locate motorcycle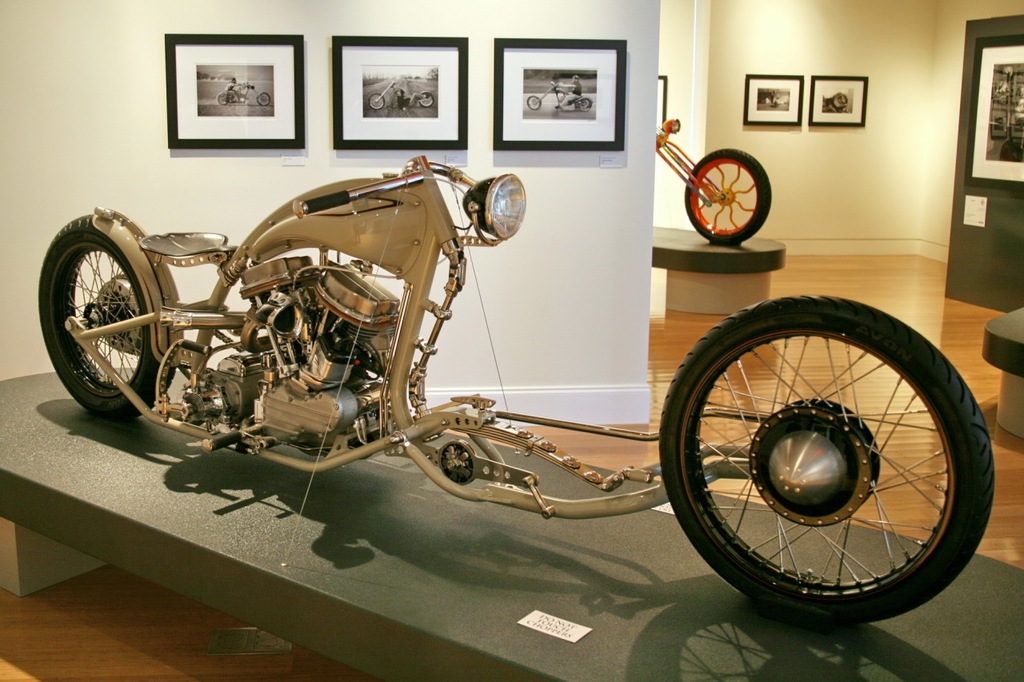
crop(651, 118, 773, 243)
